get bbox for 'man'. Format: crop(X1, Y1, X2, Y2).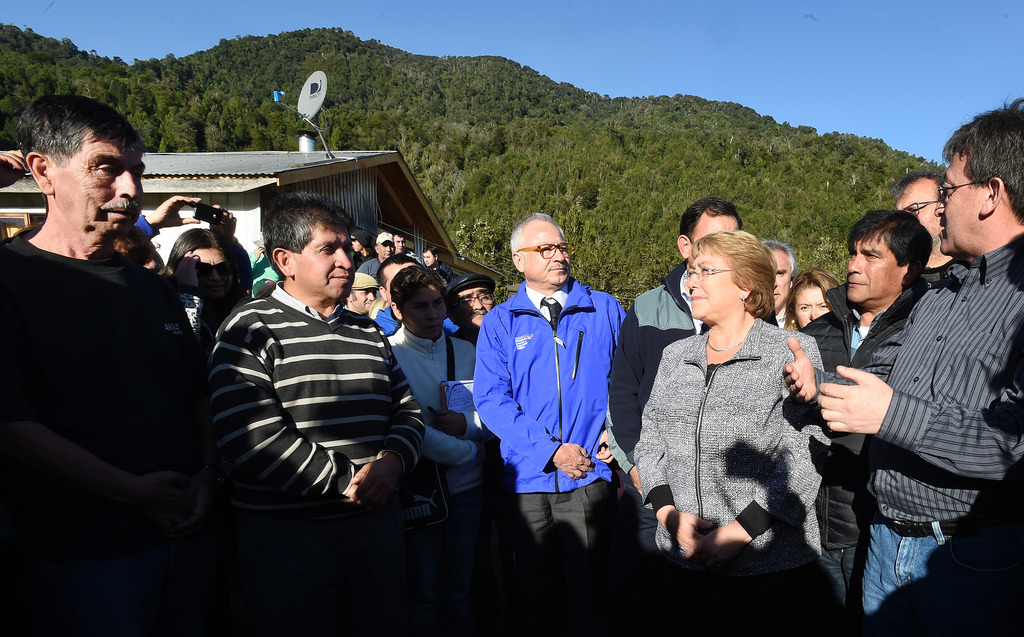
crop(7, 114, 220, 570).
